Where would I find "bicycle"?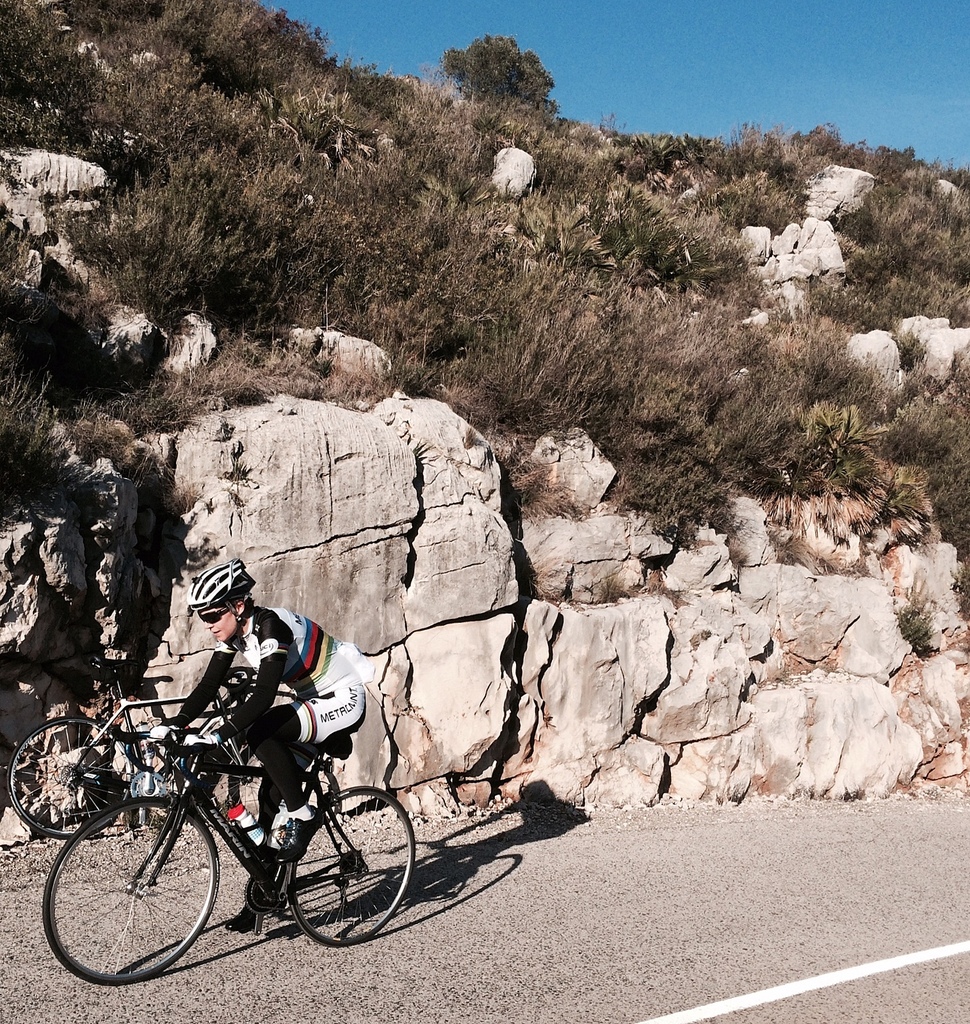
At 0 653 261 844.
